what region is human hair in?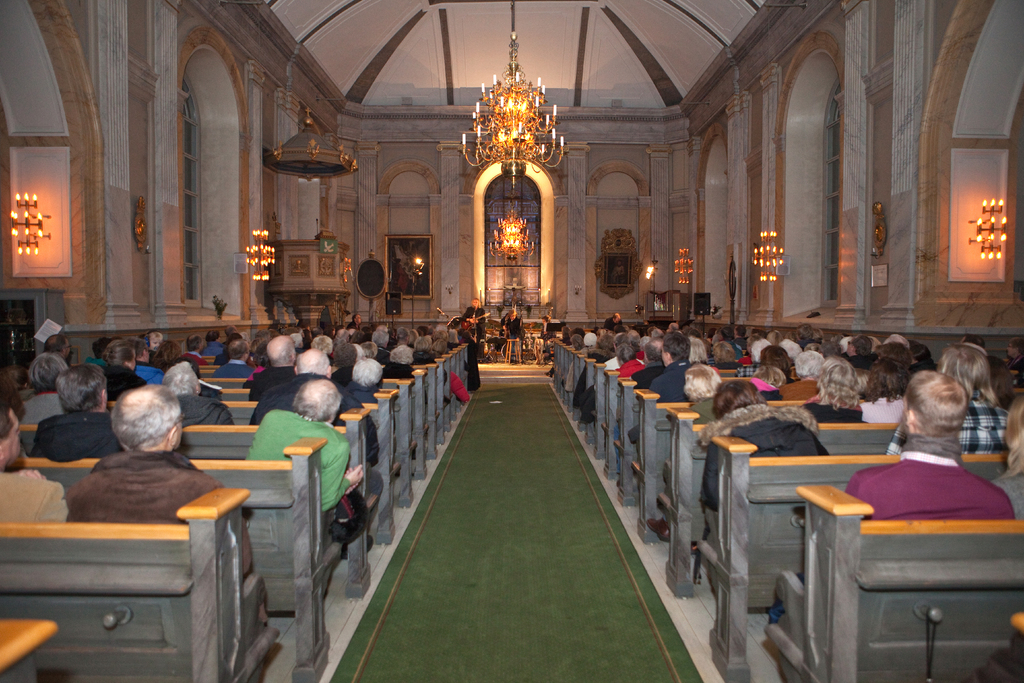
[55,361,106,415].
